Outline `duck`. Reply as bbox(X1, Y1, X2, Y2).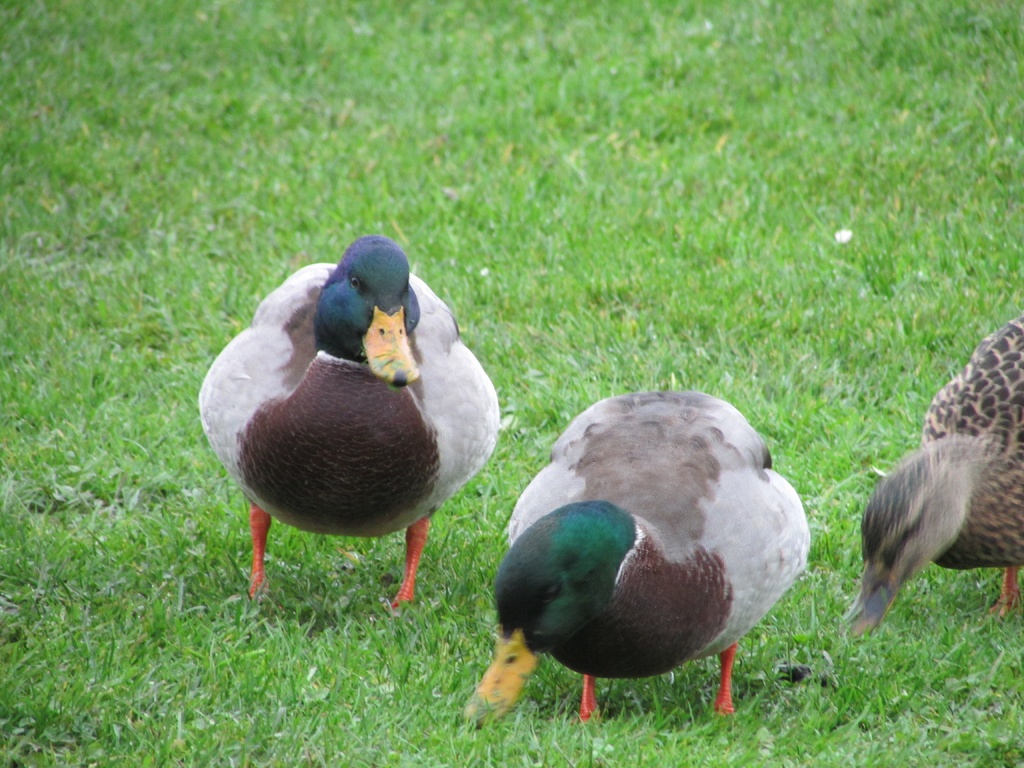
bbox(852, 304, 1023, 641).
